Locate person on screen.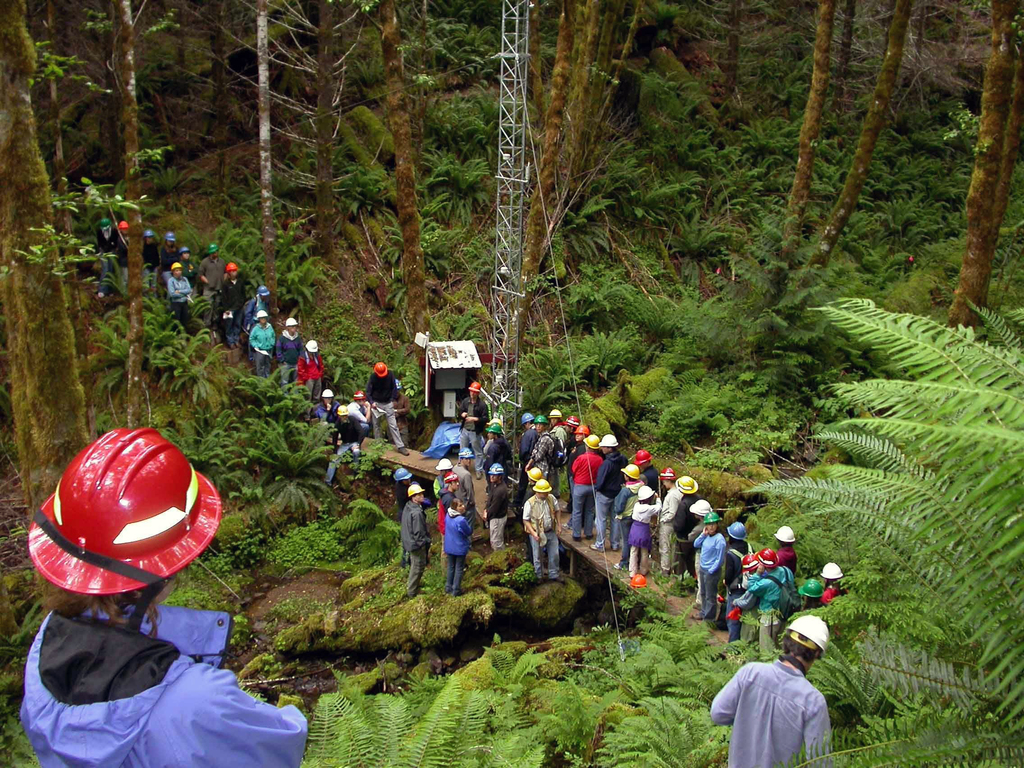
On screen at <bbox>396, 481, 433, 600</bbox>.
